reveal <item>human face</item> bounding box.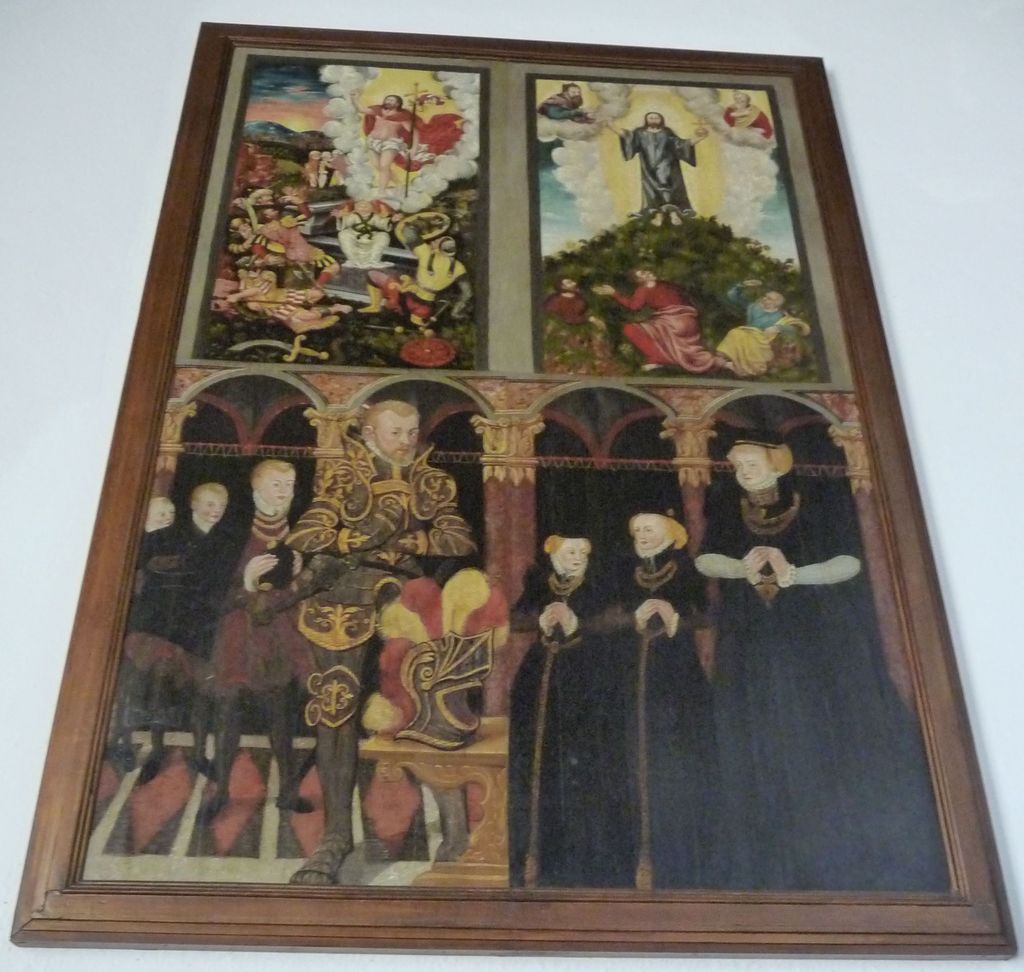
Revealed: crop(642, 106, 660, 131).
